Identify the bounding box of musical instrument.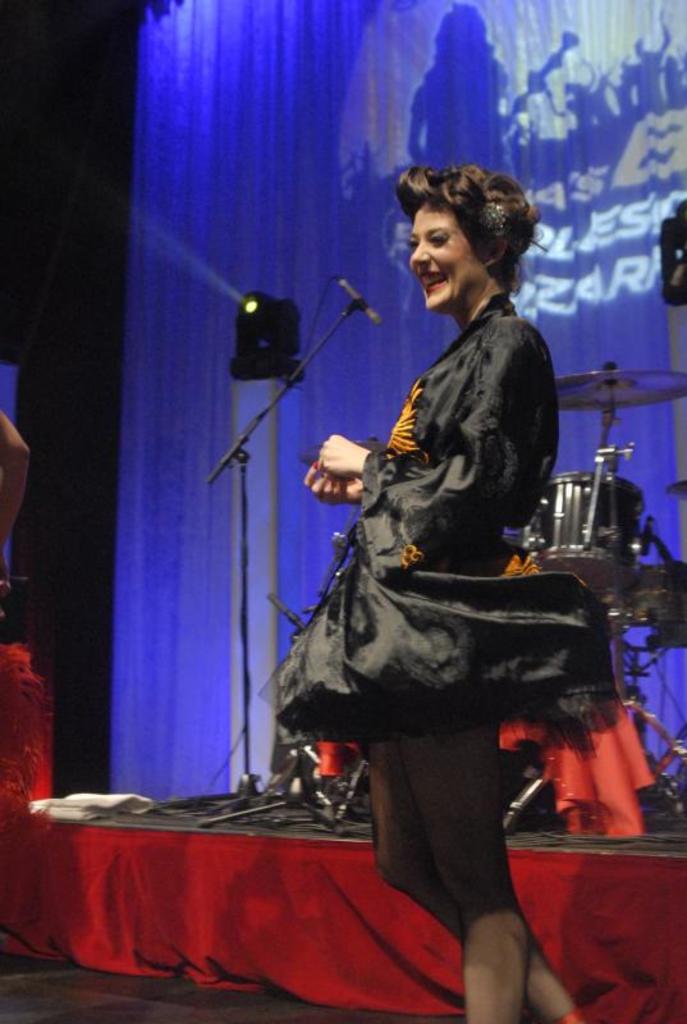
bbox=(553, 360, 679, 428).
